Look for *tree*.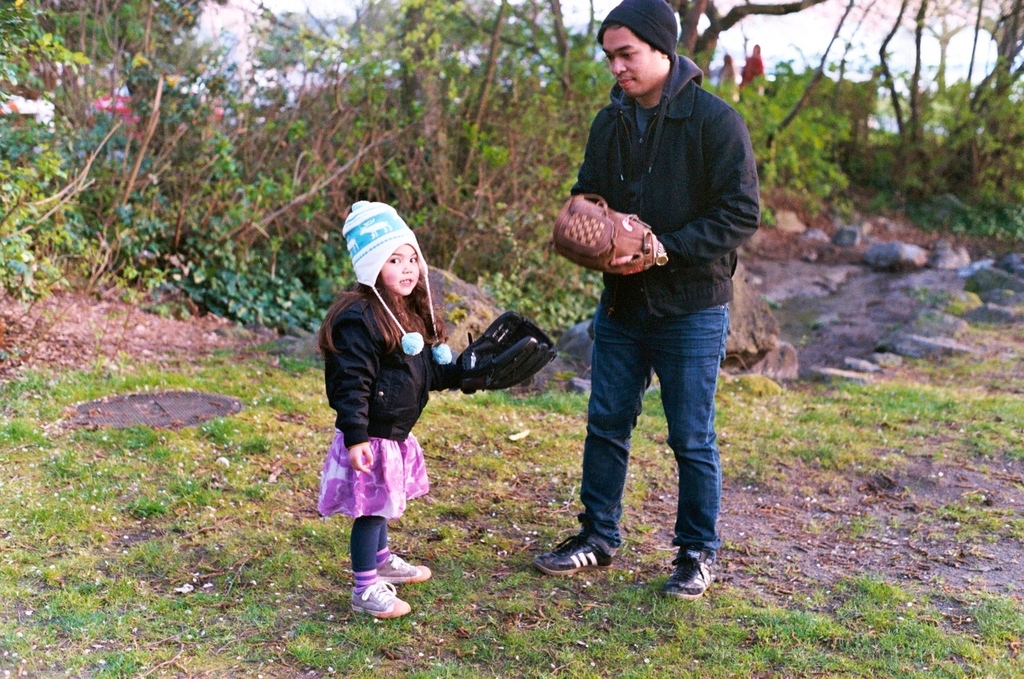
Found: l=667, t=0, r=1023, b=208.
